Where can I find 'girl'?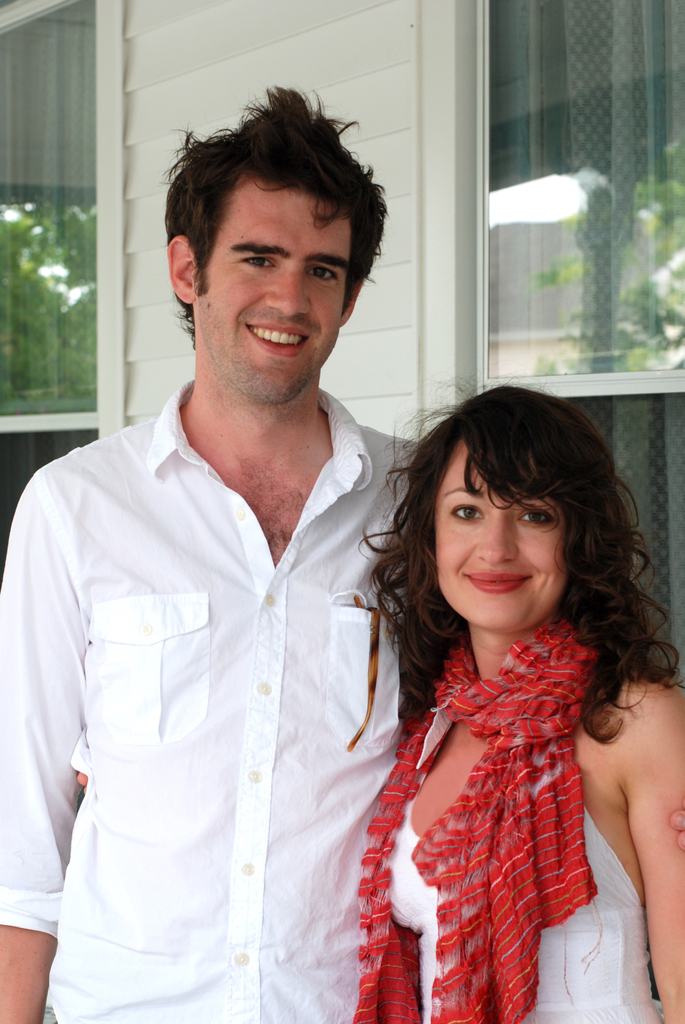
You can find it at l=76, t=362, r=684, b=1023.
